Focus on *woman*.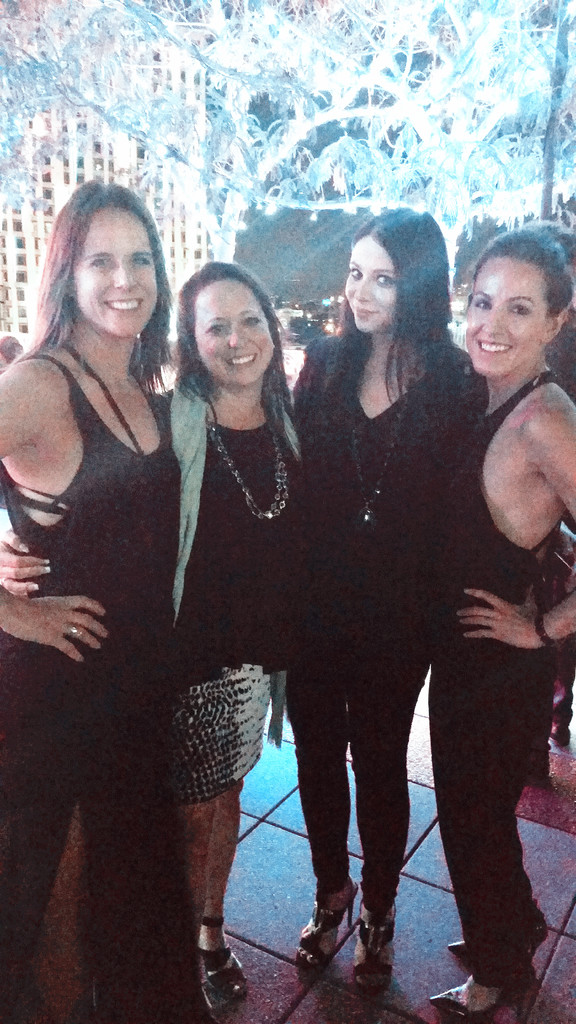
Focused at (x1=0, y1=254, x2=312, y2=1005).
